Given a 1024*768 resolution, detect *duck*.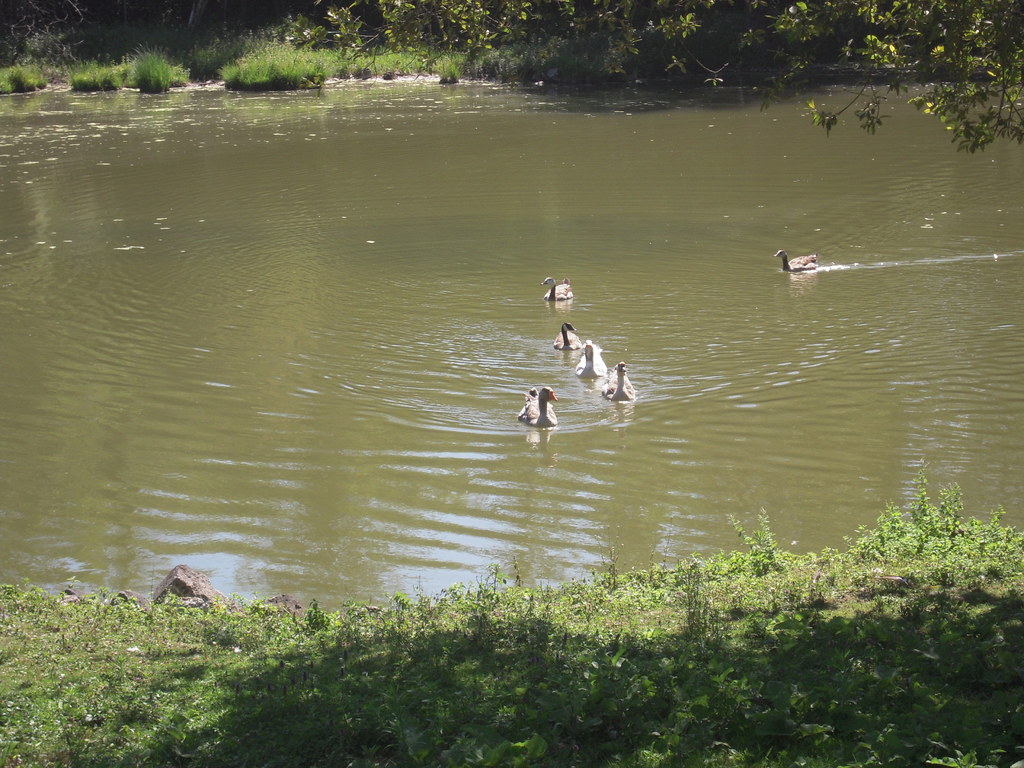
[left=764, top=248, right=826, bottom=271].
